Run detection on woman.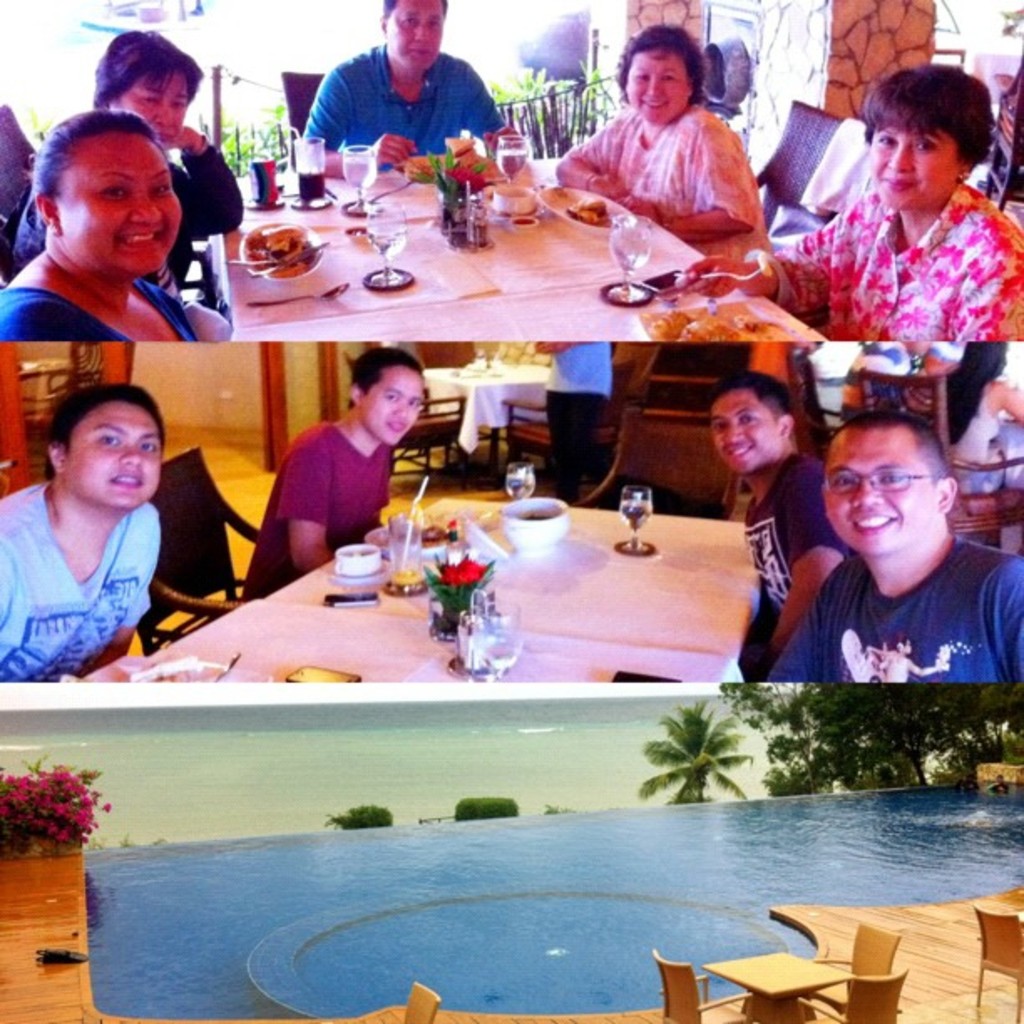
Result: x1=671, y1=69, x2=1022, y2=338.
